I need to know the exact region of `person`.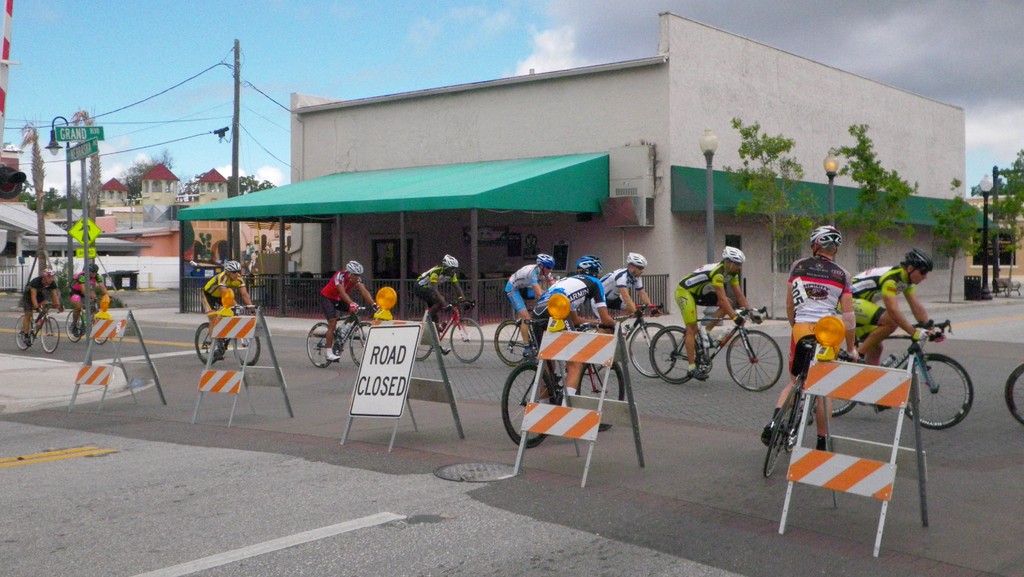
Region: crop(757, 224, 877, 455).
